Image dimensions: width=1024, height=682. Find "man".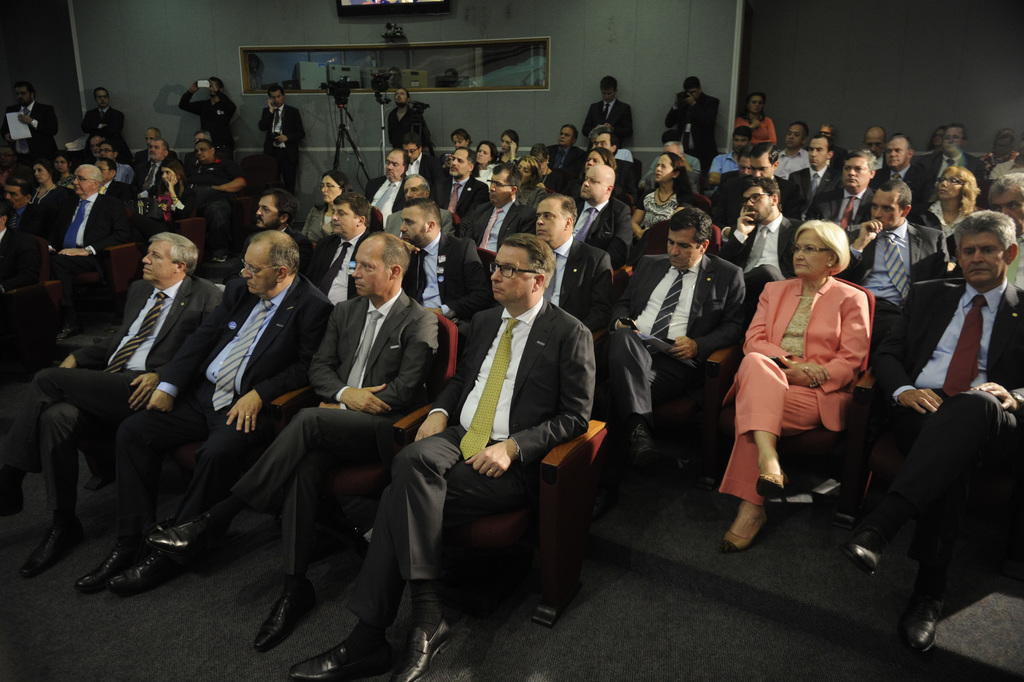
128/140/188/199.
